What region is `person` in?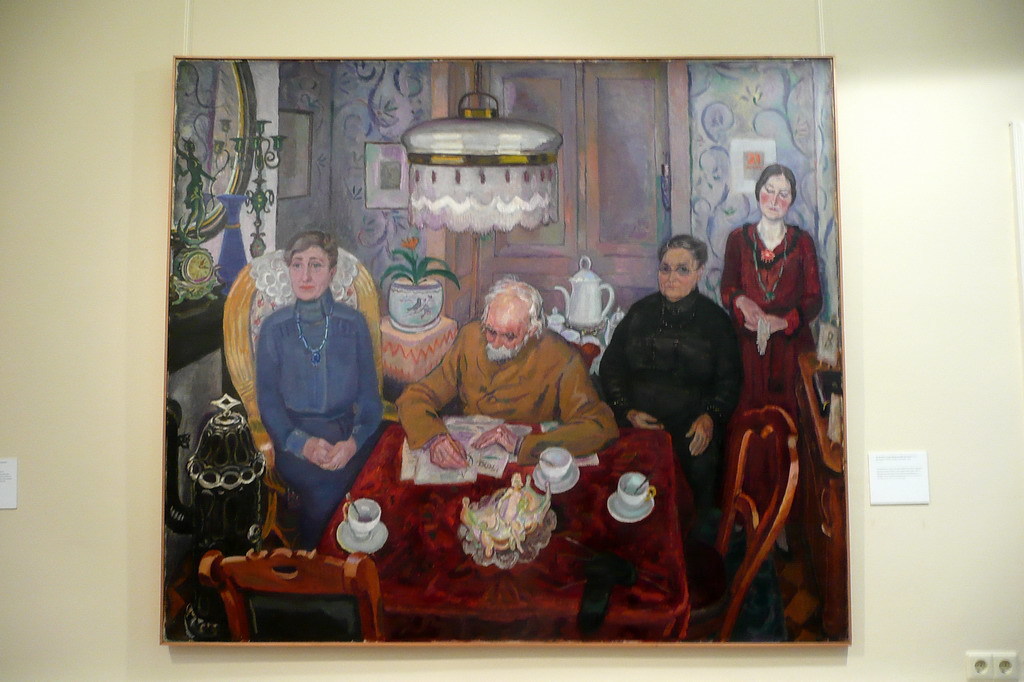
[600, 235, 743, 511].
